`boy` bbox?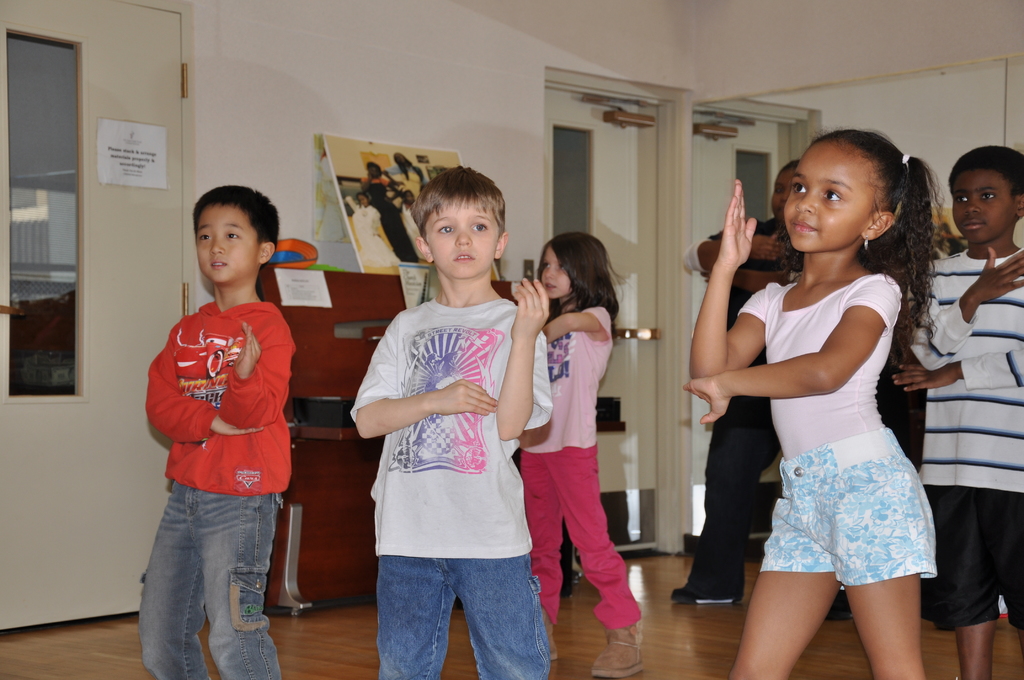
[889,148,1023,679]
